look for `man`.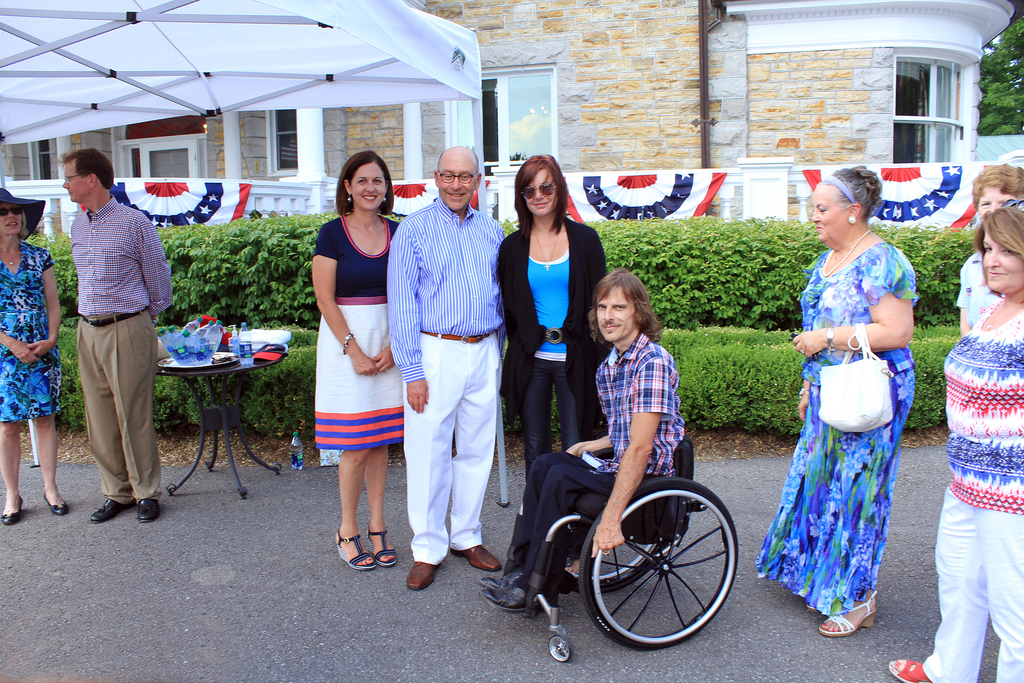
Found: select_region(63, 148, 175, 524).
